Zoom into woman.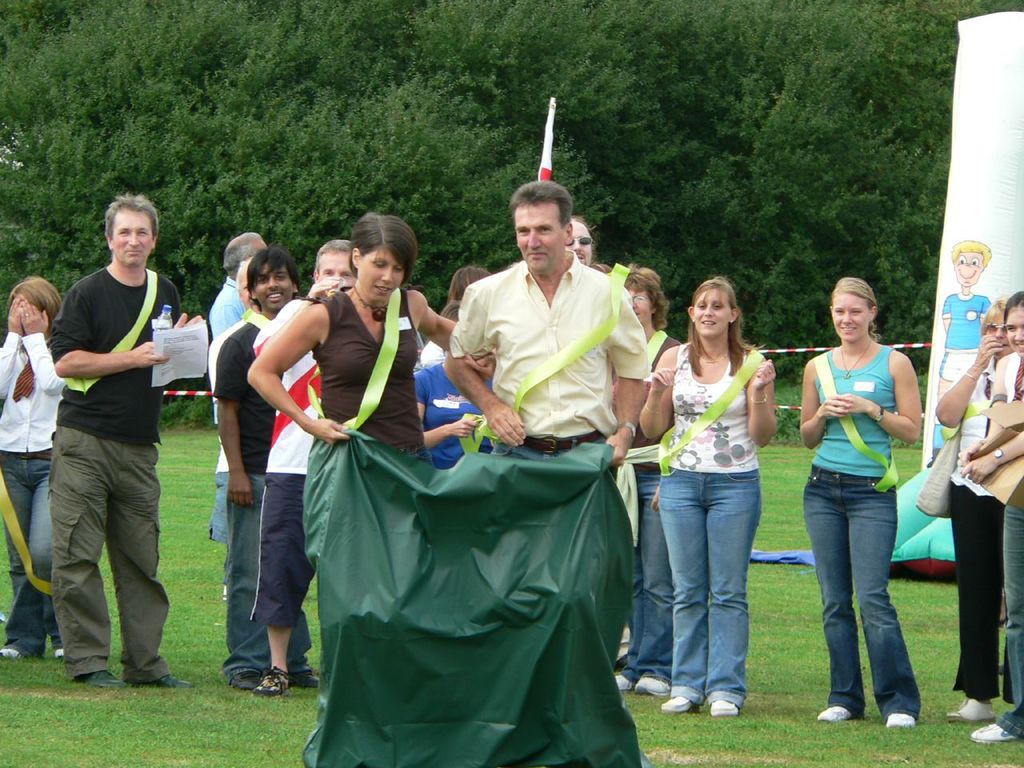
Zoom target: (left=621, top=266, right=683, bottom=703).
